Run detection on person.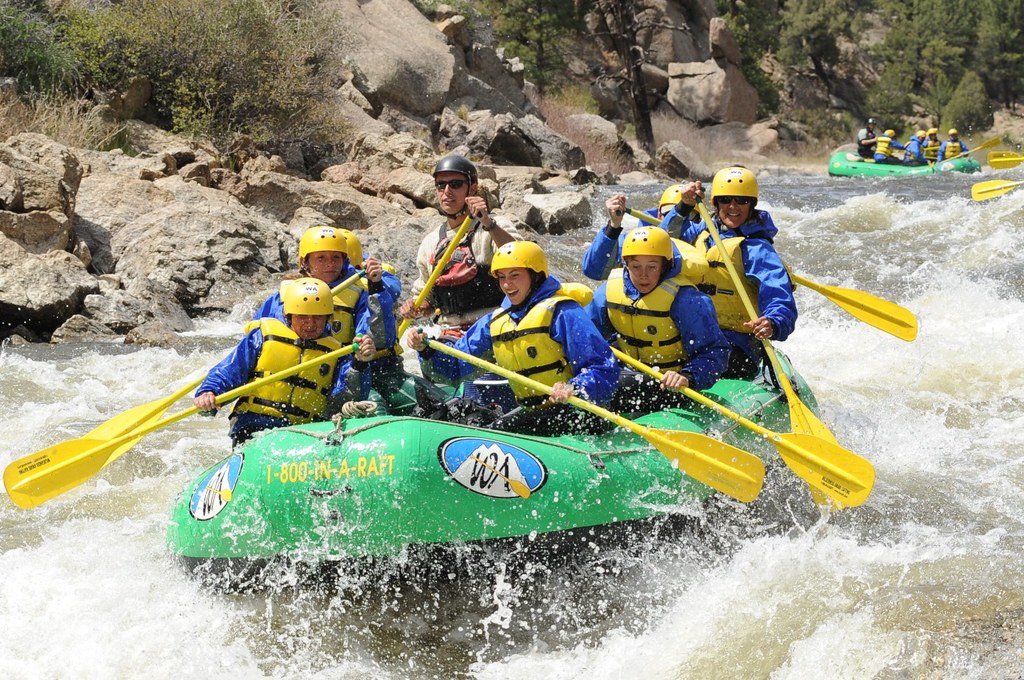
Result: box(584, 181, 708, 287).
